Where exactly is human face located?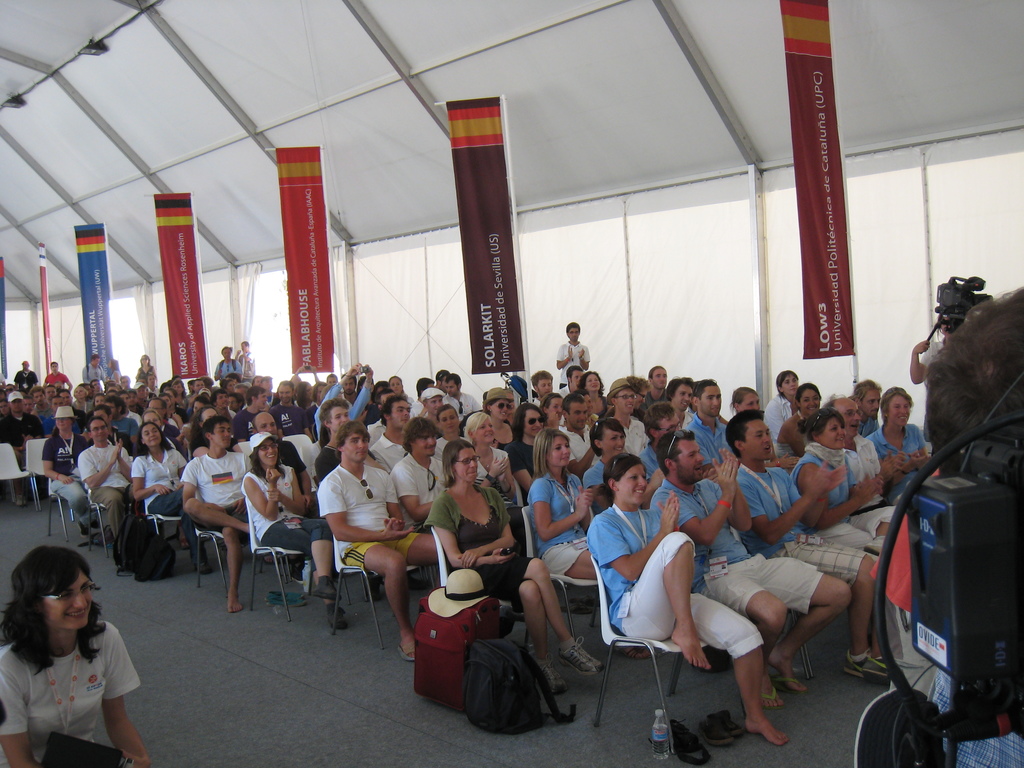
Its bounding box is 444/380/458/398.
